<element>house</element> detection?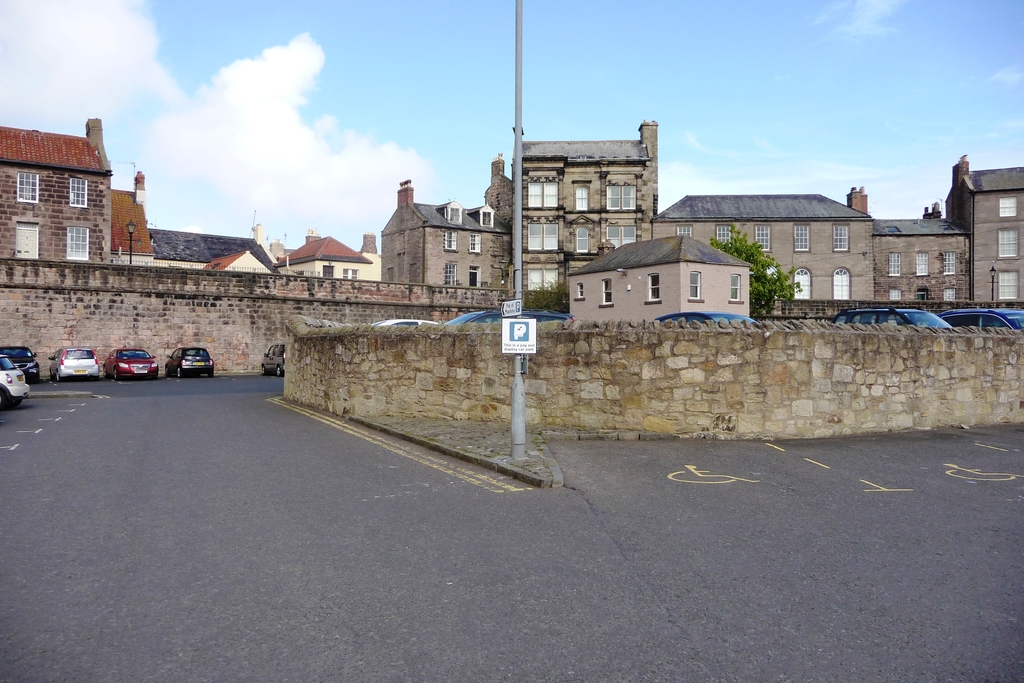
rect(883, 206, 975, 302)
